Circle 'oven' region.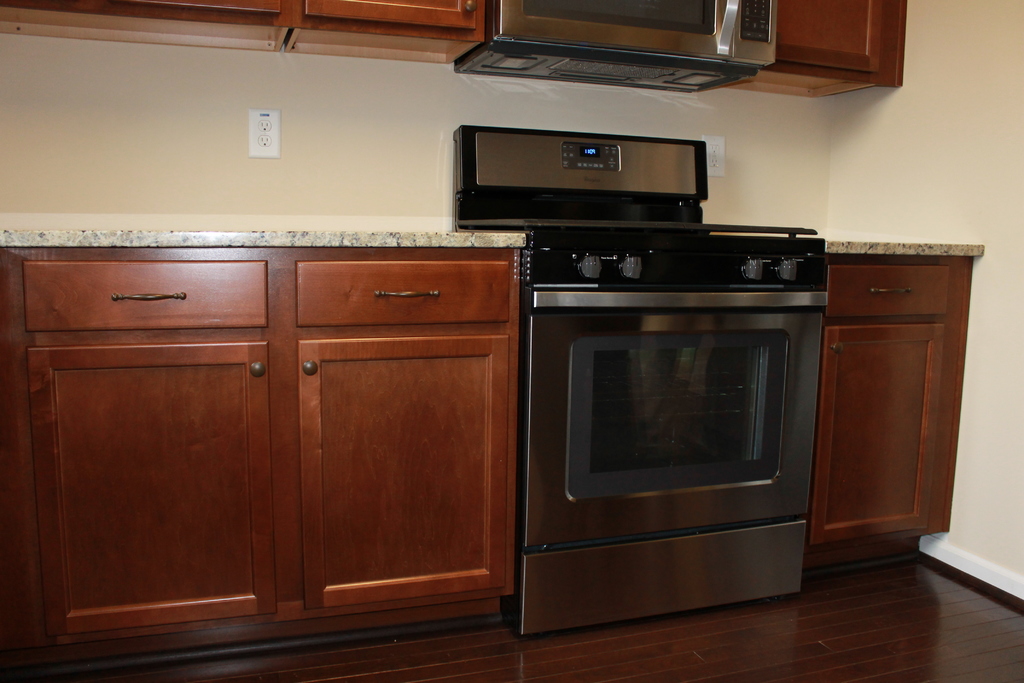
Region: rect(522, 307, 822, 641).
